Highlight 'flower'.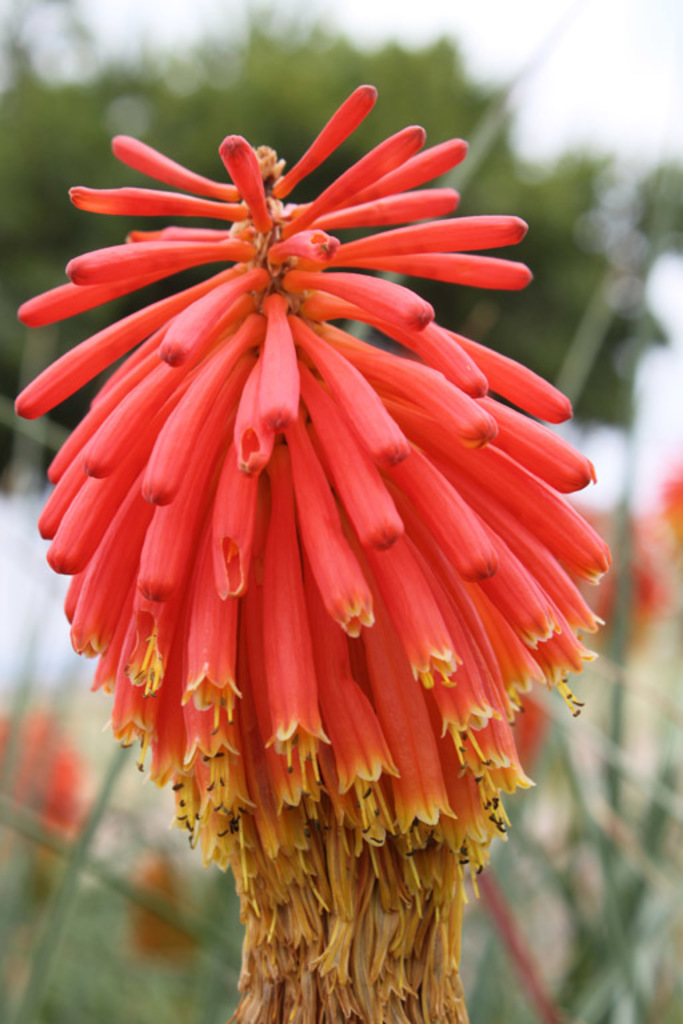
Highlighted region: [left=35, top=112, right=608, bottom=988].
